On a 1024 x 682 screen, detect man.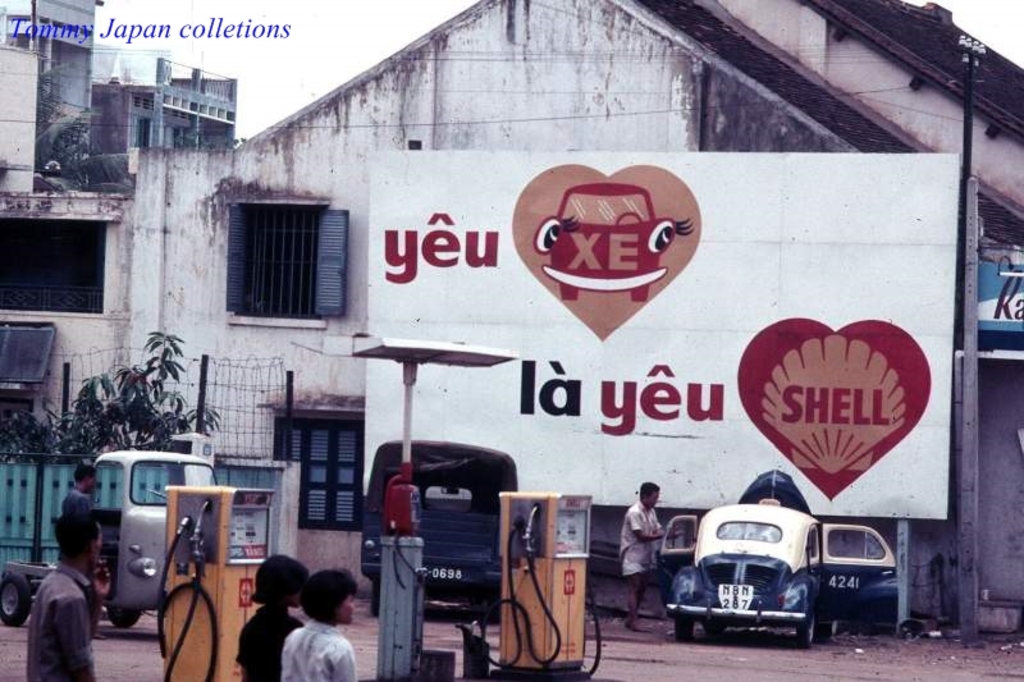
detection(623, 484, 668, 630).
